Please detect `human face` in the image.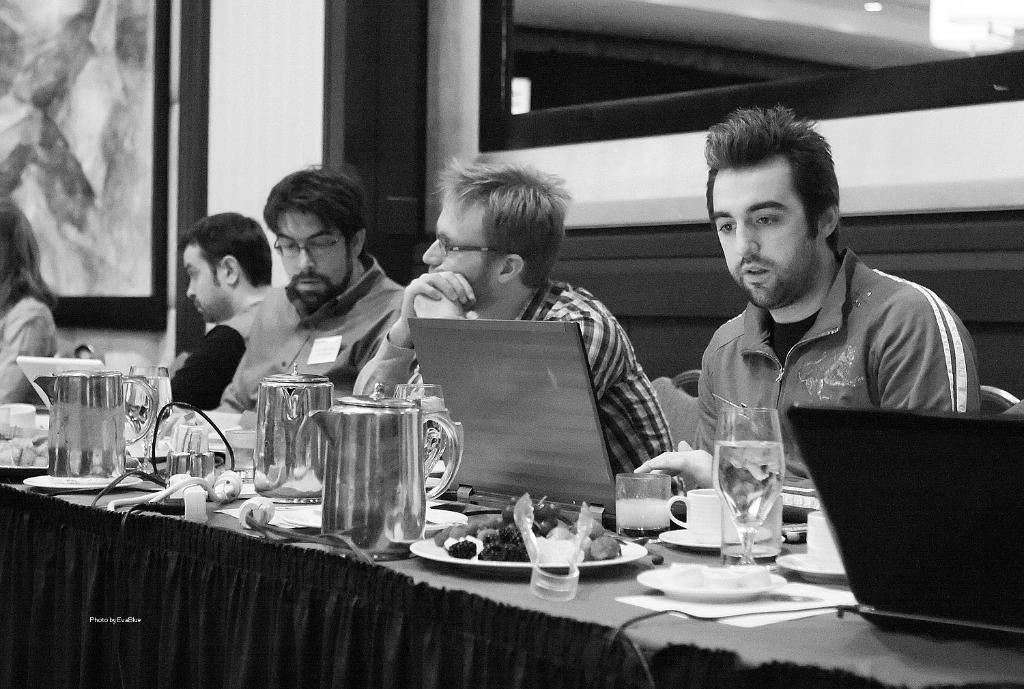
l=276, t=207, r=349, b=306.
